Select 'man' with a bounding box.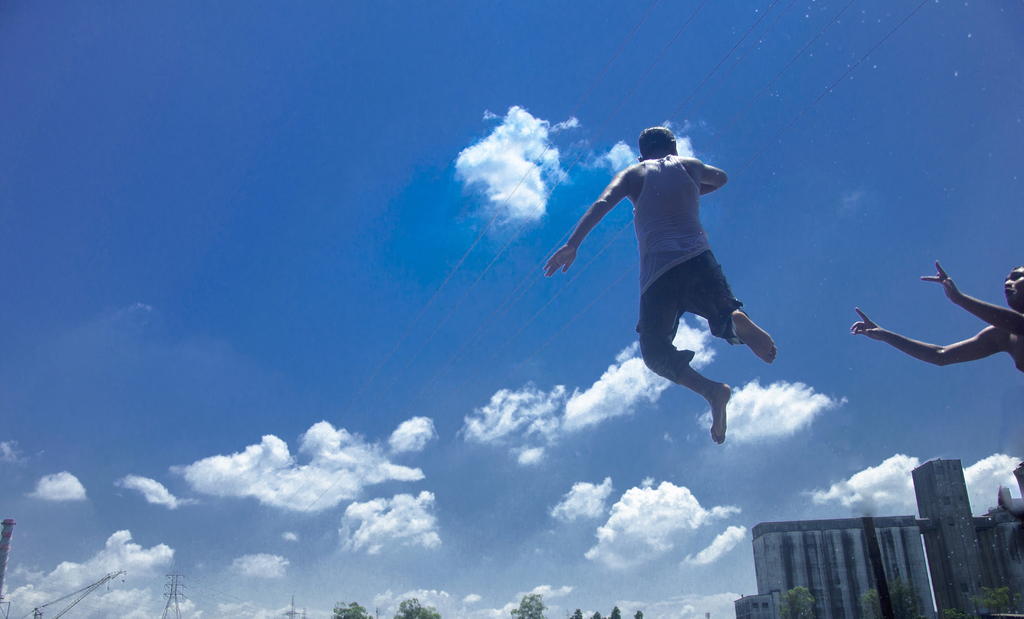
region(851, 256, 1023, 375).
